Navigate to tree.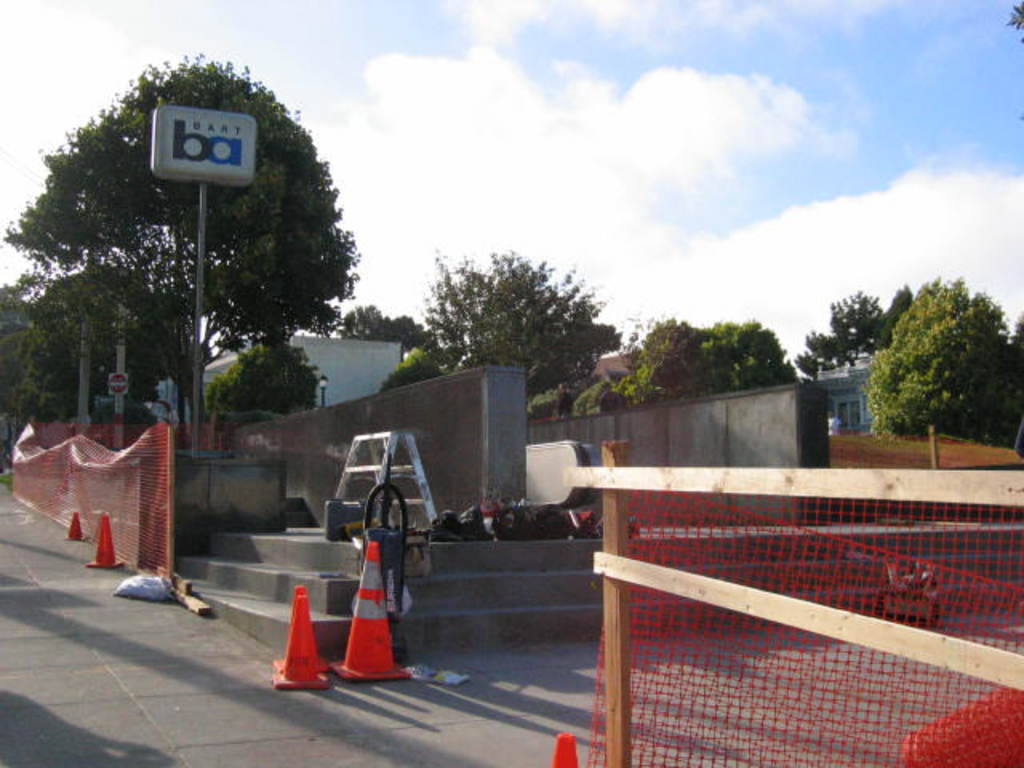
Navigation target: (left=2, top=267, right=181, bottom=419).
